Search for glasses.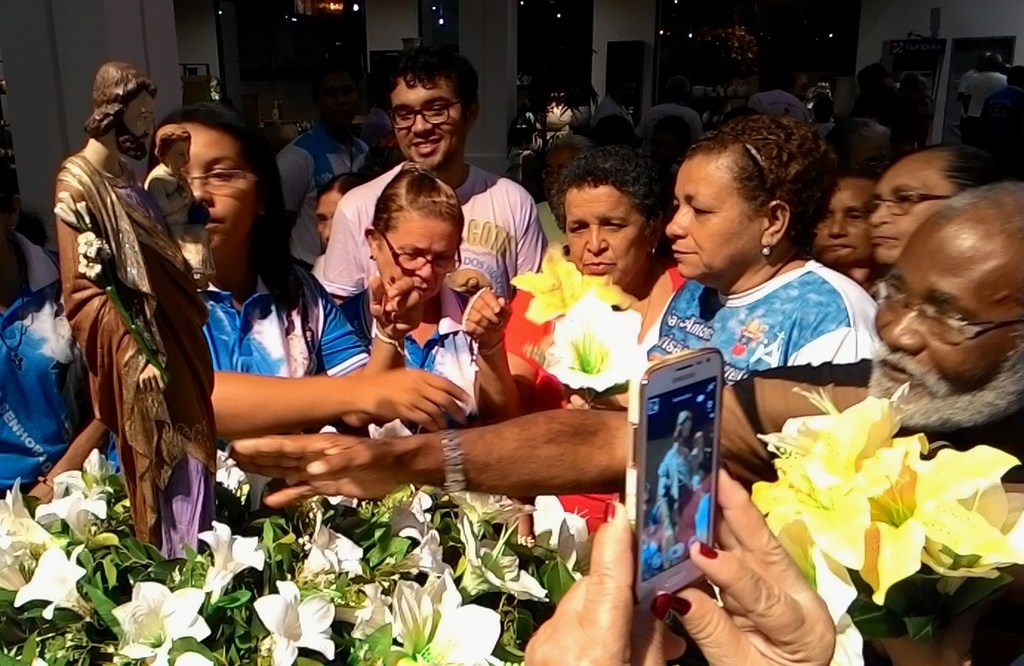
Found at x1=383 y1=231 x2=465 y2=275.
